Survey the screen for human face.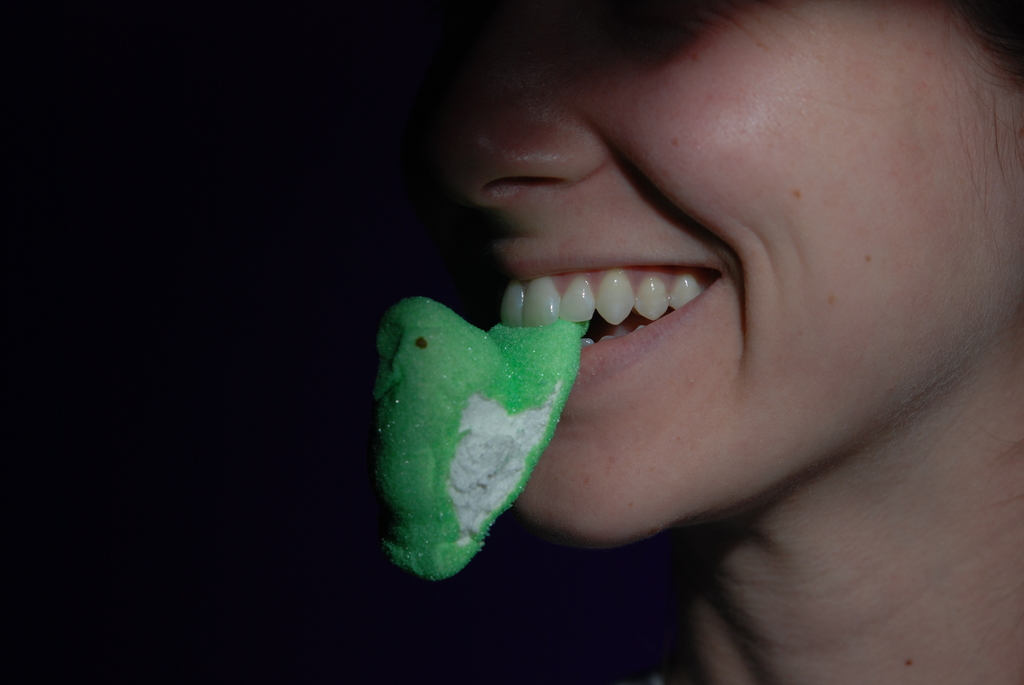
Survey found: BBox(439, 0, 1023, 540).
